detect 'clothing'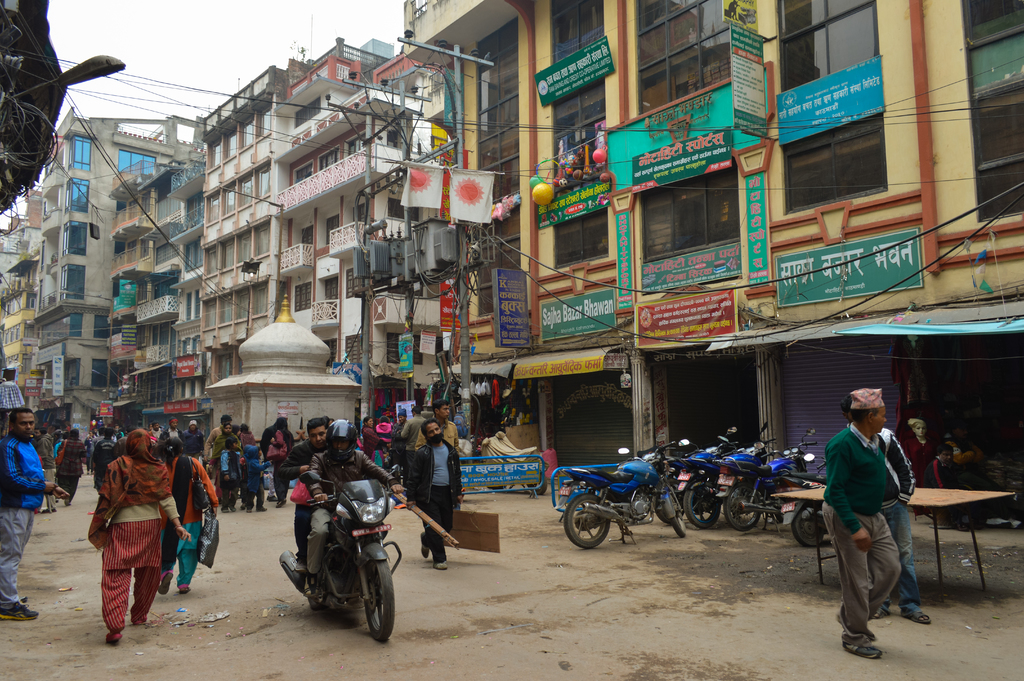
left=877, top=423, right=924, bottom=623
